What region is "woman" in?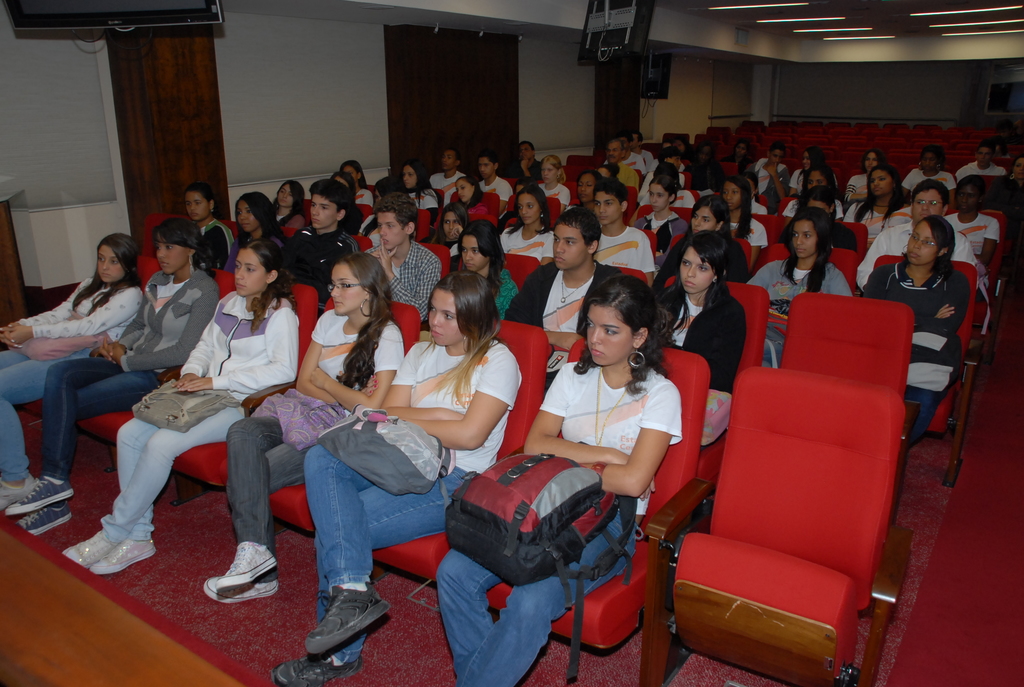
{"left": 268, "top": 178, "right": 308, "bottom": 227}.
